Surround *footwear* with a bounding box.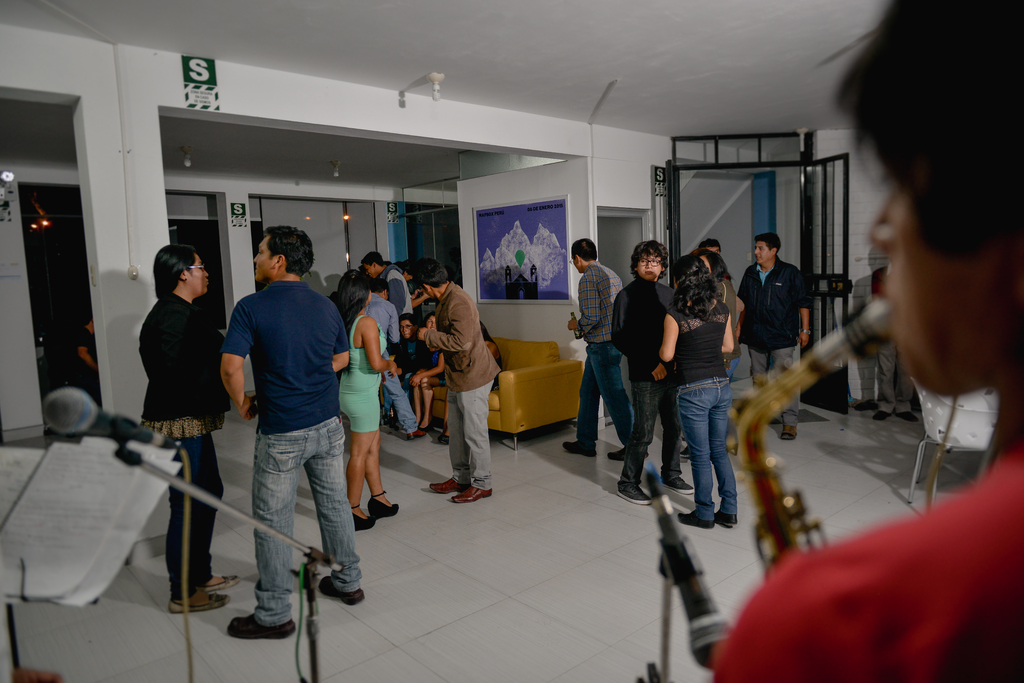
x1=168, y1=586, x2=225, y2=614.
